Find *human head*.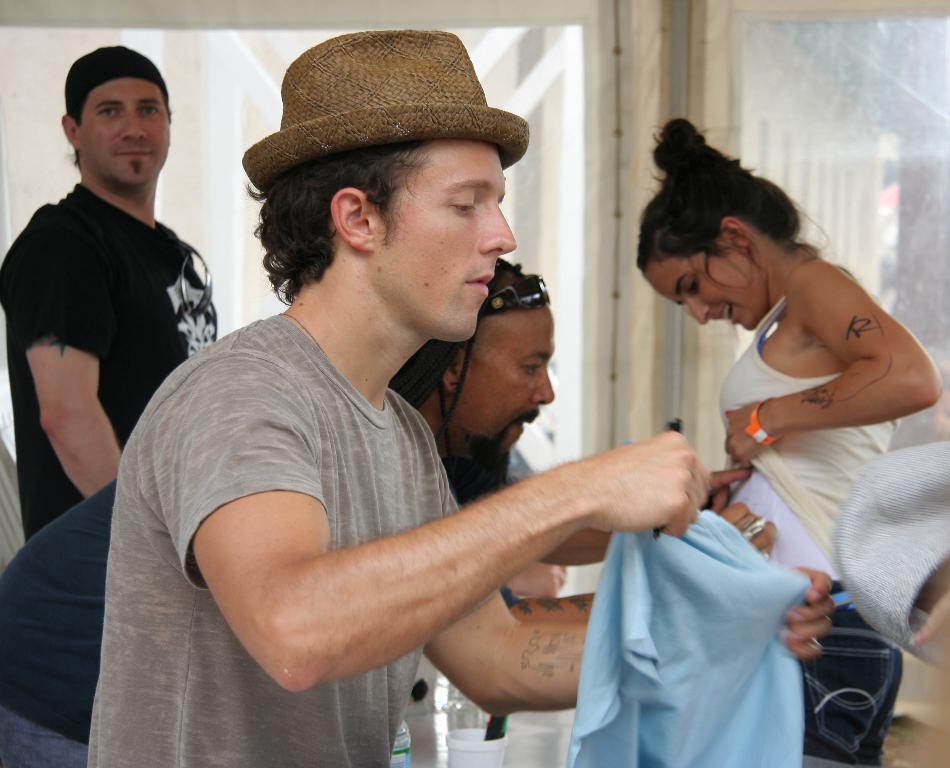
425, 266, 555, 452.
